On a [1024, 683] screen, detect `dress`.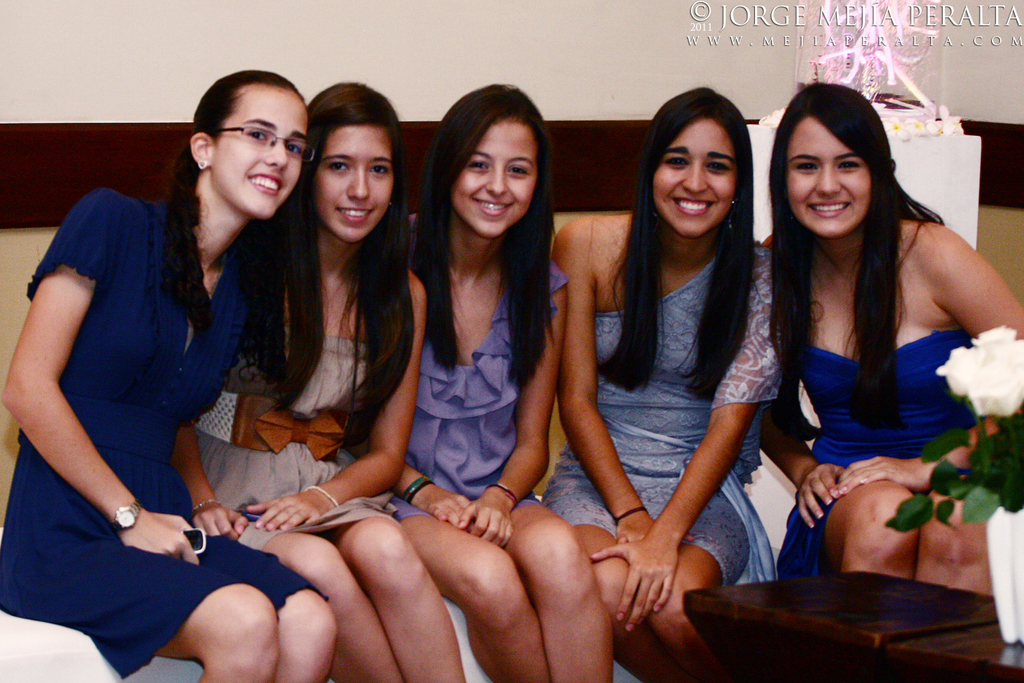
{"x1": 0, "y1": 184, "x2": 328, "y2": 680}.
